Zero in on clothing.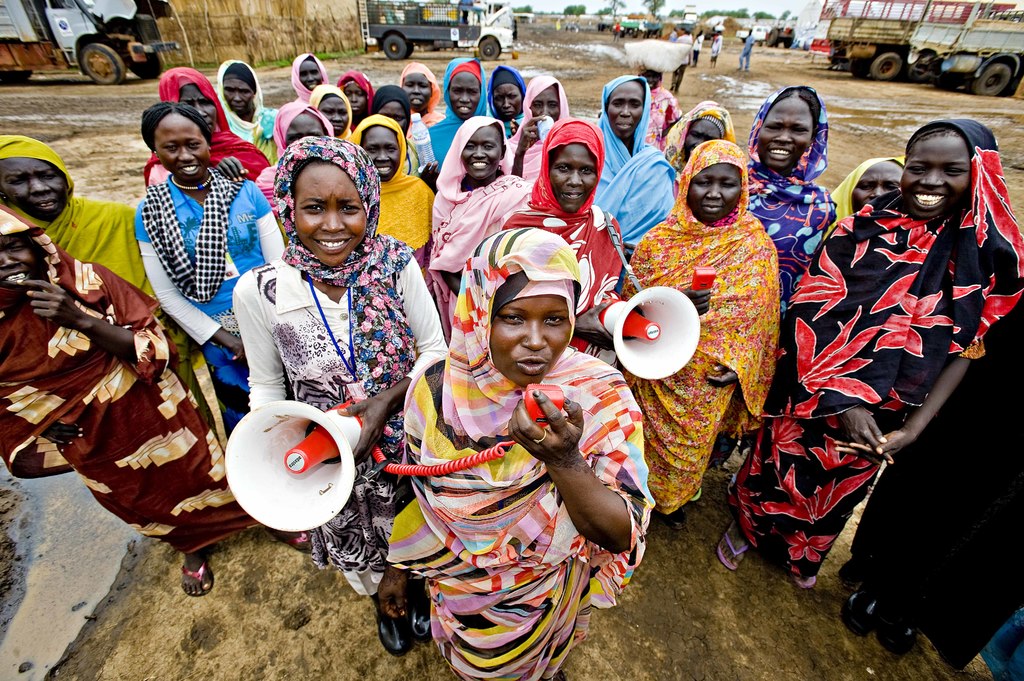
Zeroed in: crop(401, 64, 445, 122).
